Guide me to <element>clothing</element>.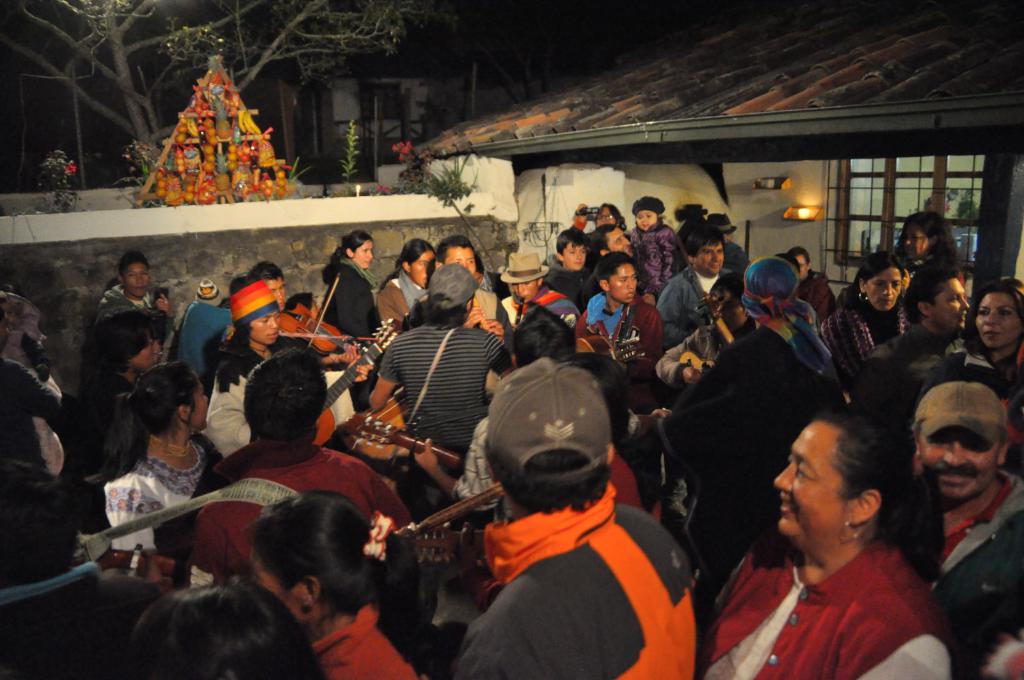
Guidance: 93, 278, 162, 320.
